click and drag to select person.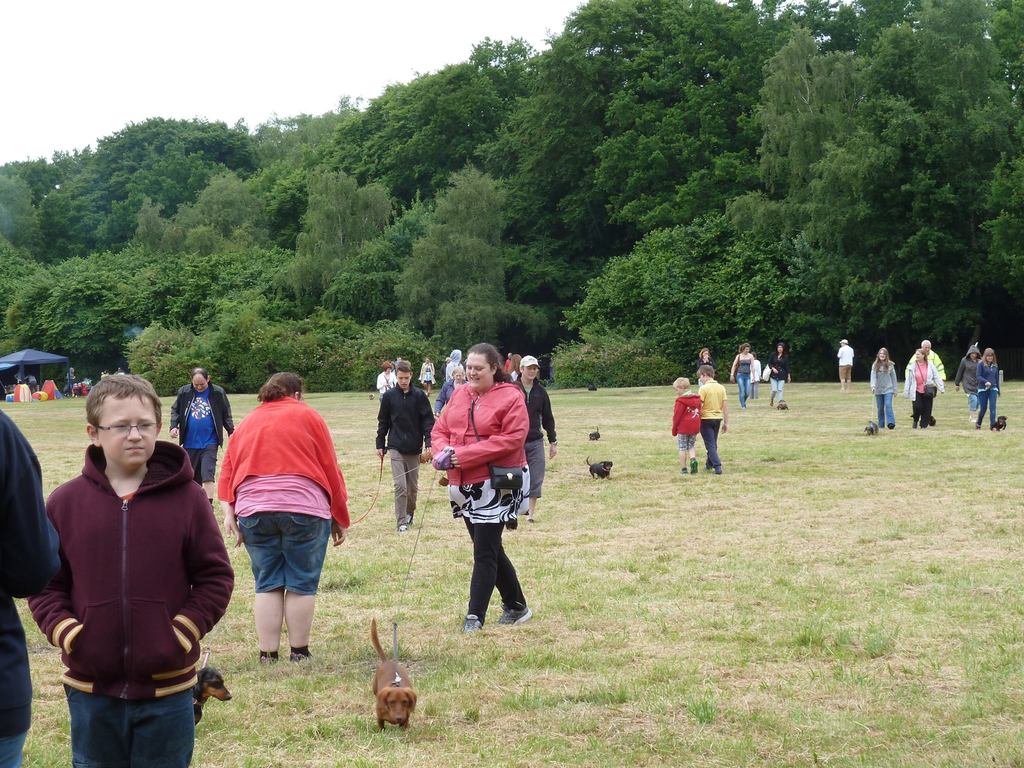
Selection: {"x1": 836, "y1": 336, "x2": 849, "y2": 385}.
